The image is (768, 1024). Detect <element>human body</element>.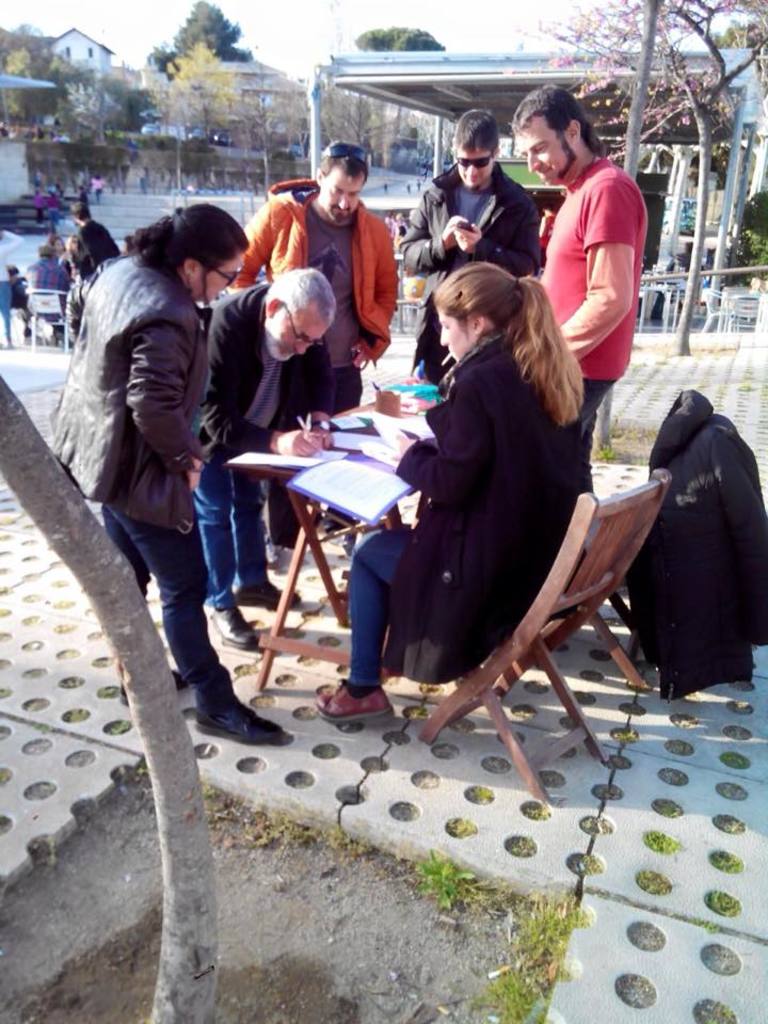
Detection: region(311, 260, 579, 727).
